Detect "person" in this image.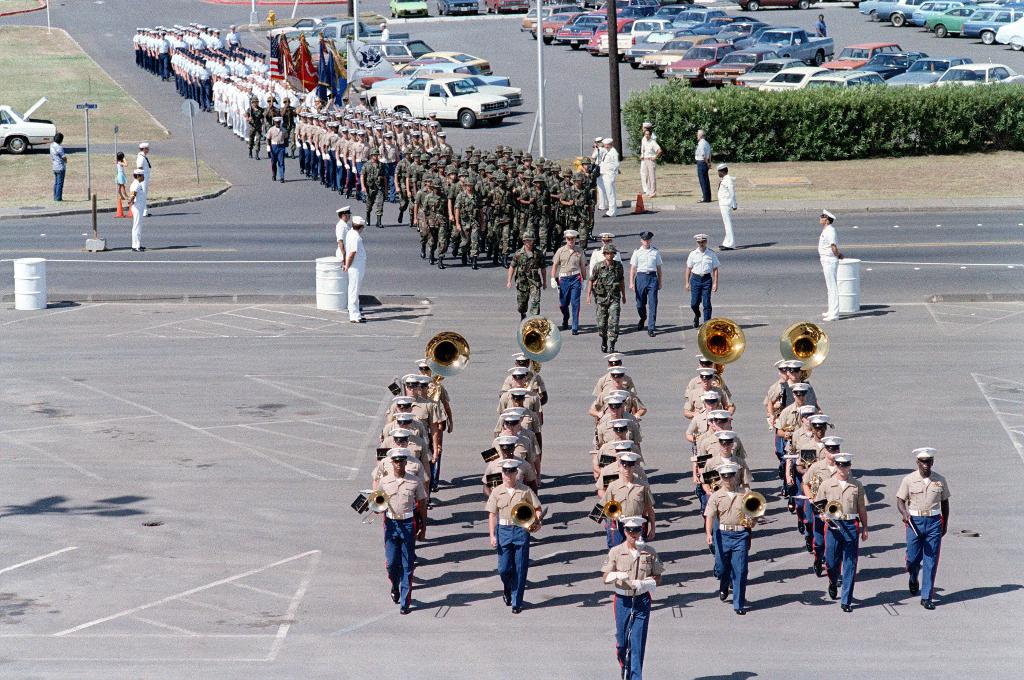
Detection: {"x1": 703, "y1": 462, "x2": 755, "y2": 616}.
